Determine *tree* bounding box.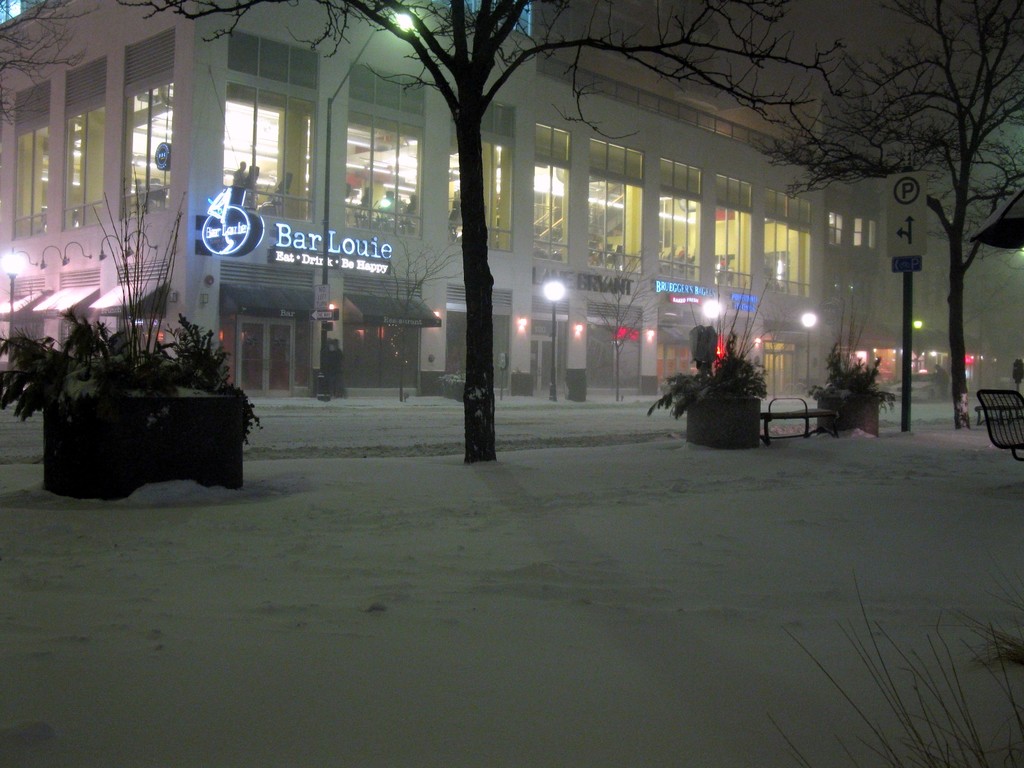
Determined: select_region(358, 225, 461, 403).
